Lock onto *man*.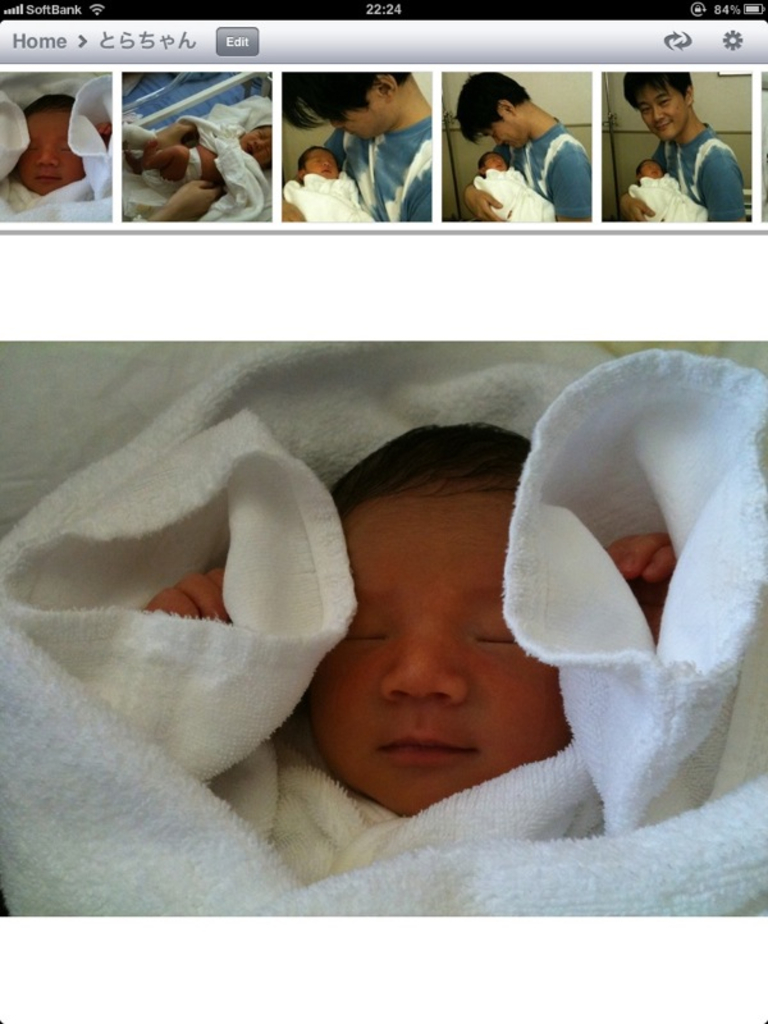
Locked: bbox=[283, 74, 431, 221].
